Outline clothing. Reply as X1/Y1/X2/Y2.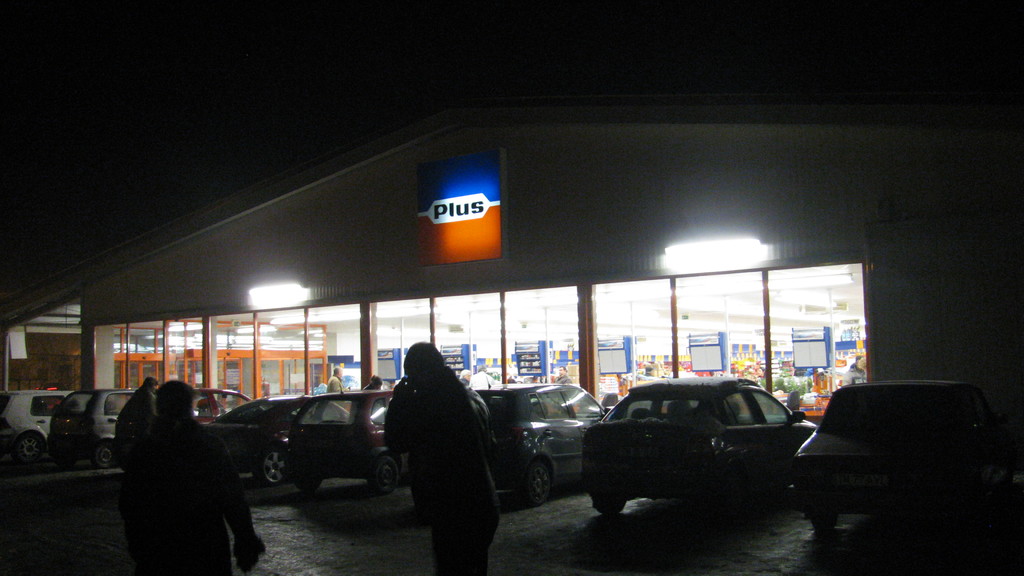
381/359/506/575.
